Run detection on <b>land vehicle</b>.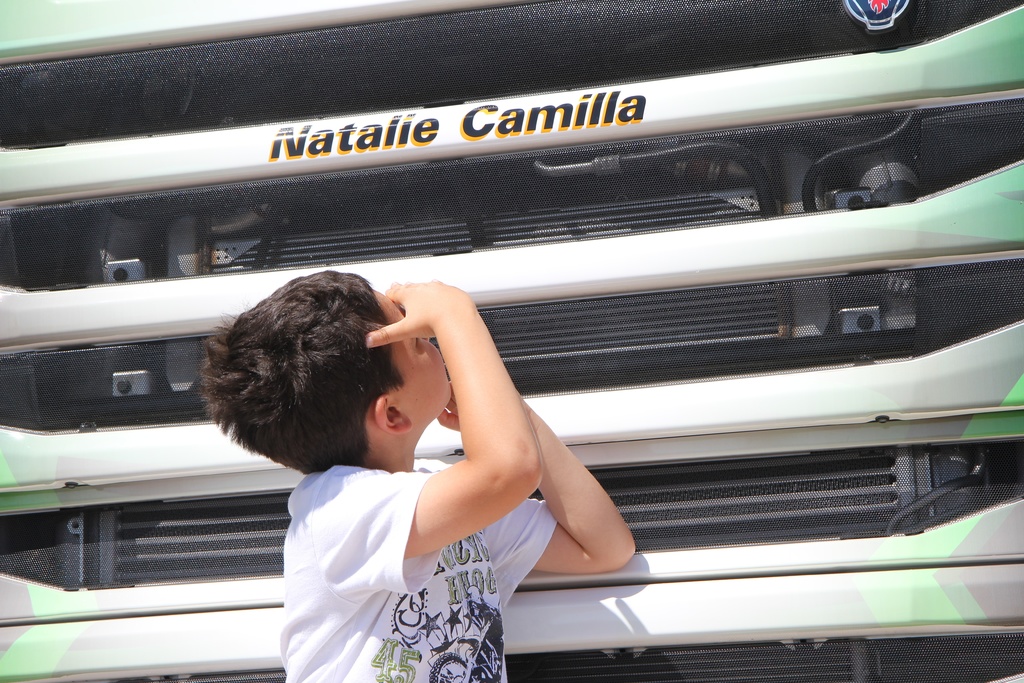
Result: <region>0, 0, 1023, 682</region>.
